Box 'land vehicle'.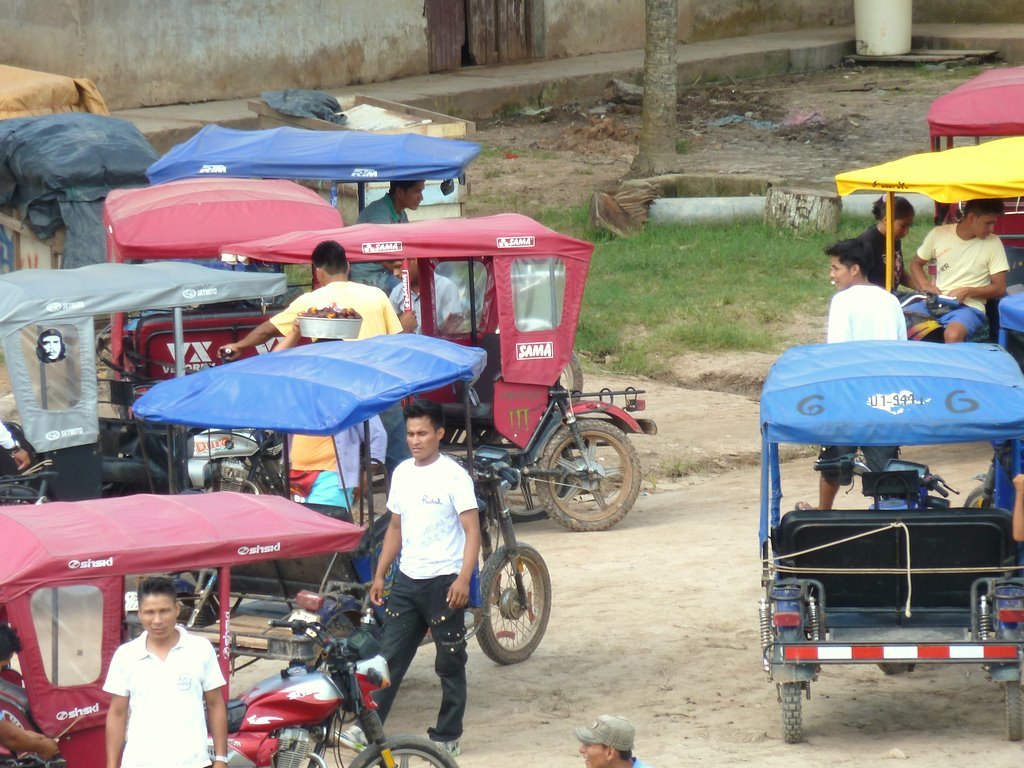
0, 488, 457, 767.
